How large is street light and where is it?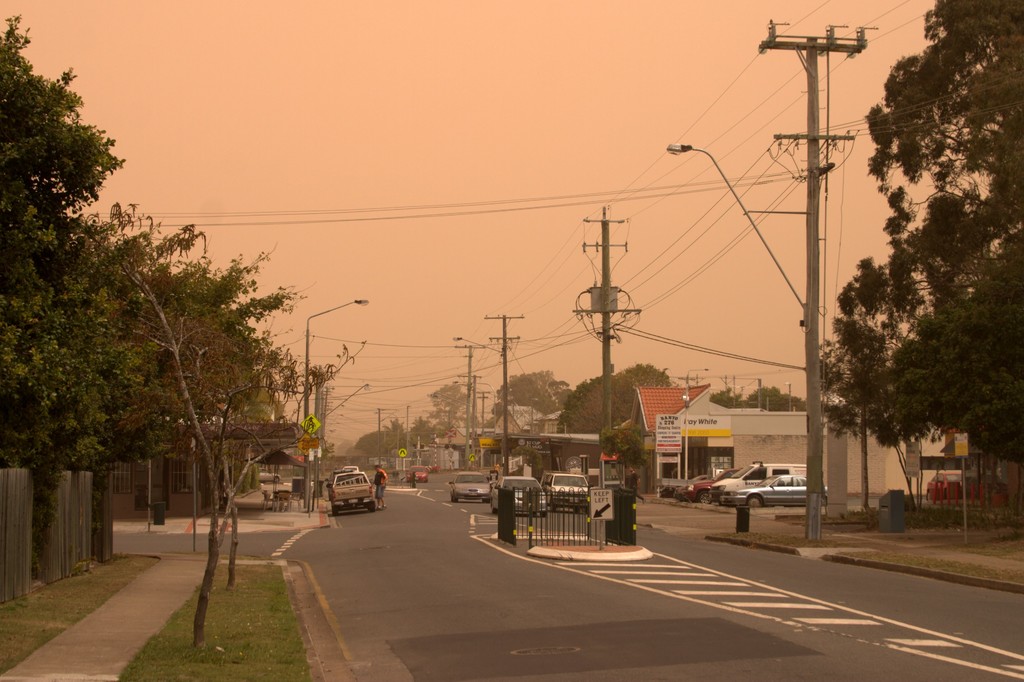
Bounding box: (301,297,367,510).
